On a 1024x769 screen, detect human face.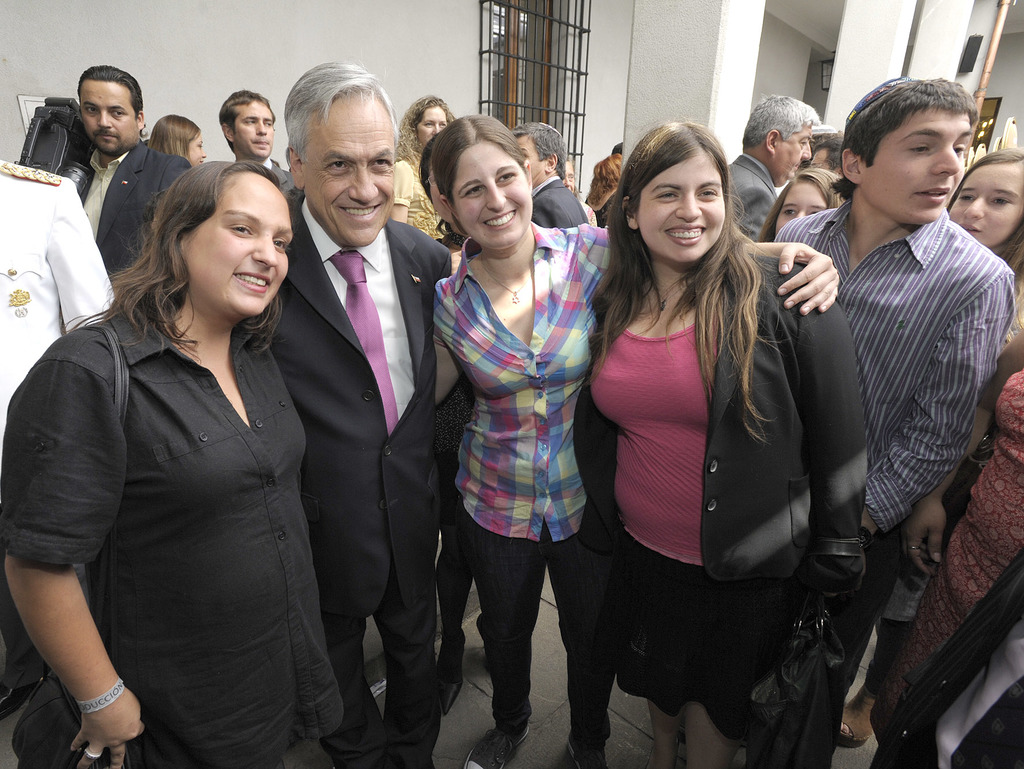
x1=874 y1=113 x2=972 y2=227.
